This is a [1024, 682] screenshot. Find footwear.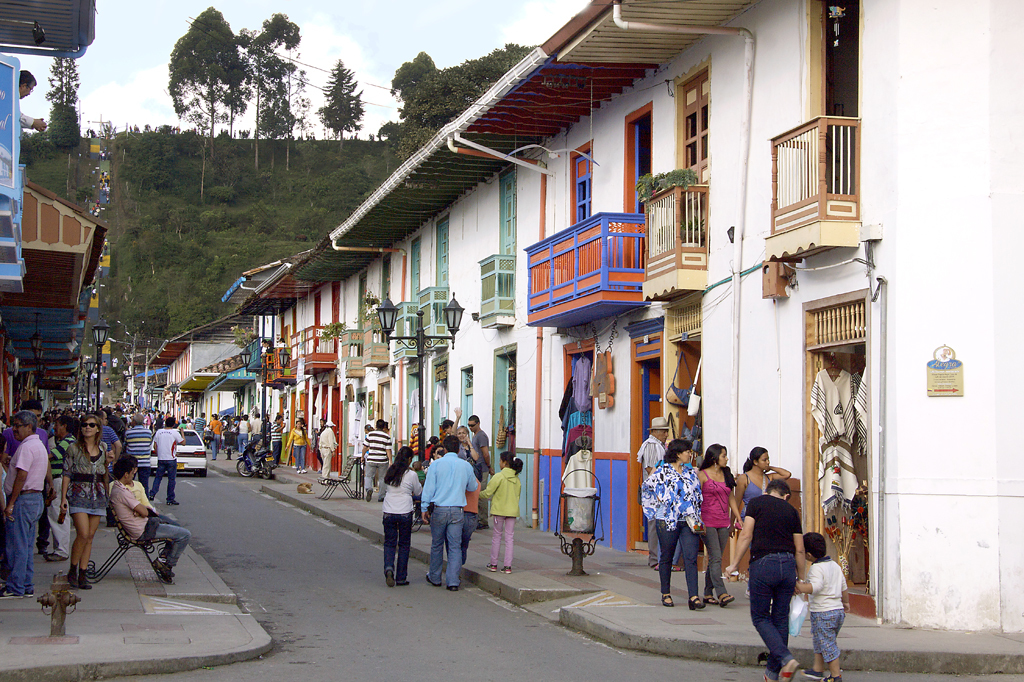
Bounding box: {"x1": 388, "y1": 568, "x2": 397, "y2": 591}.
